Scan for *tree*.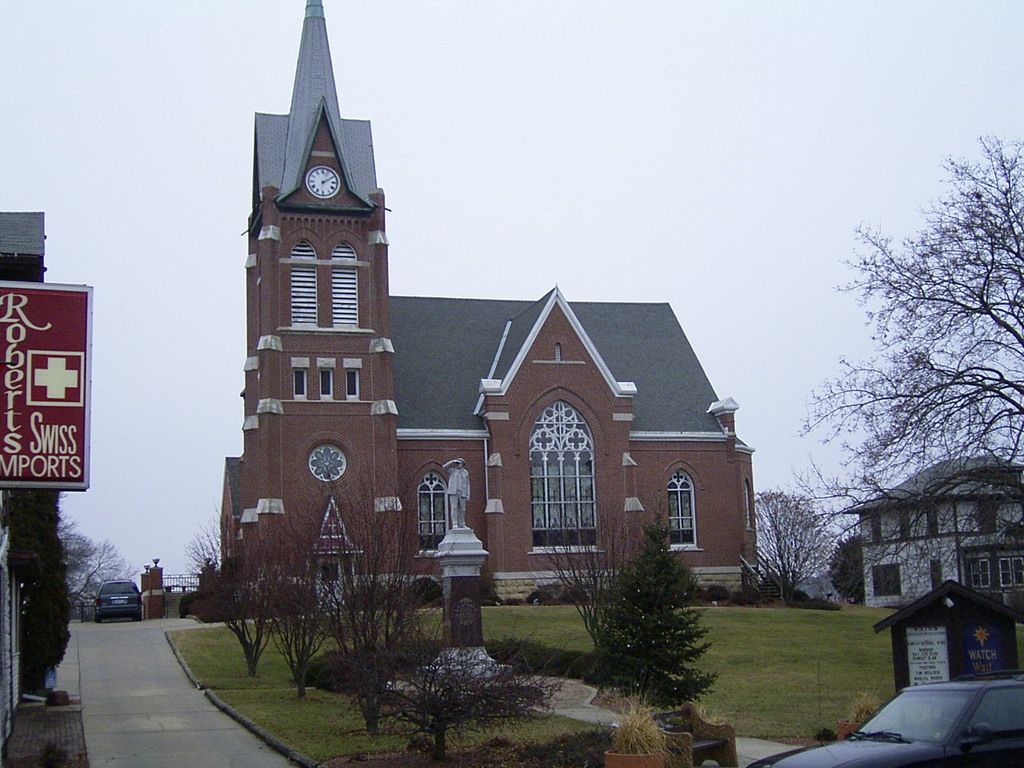
Scan result: 216/506/274/670.
